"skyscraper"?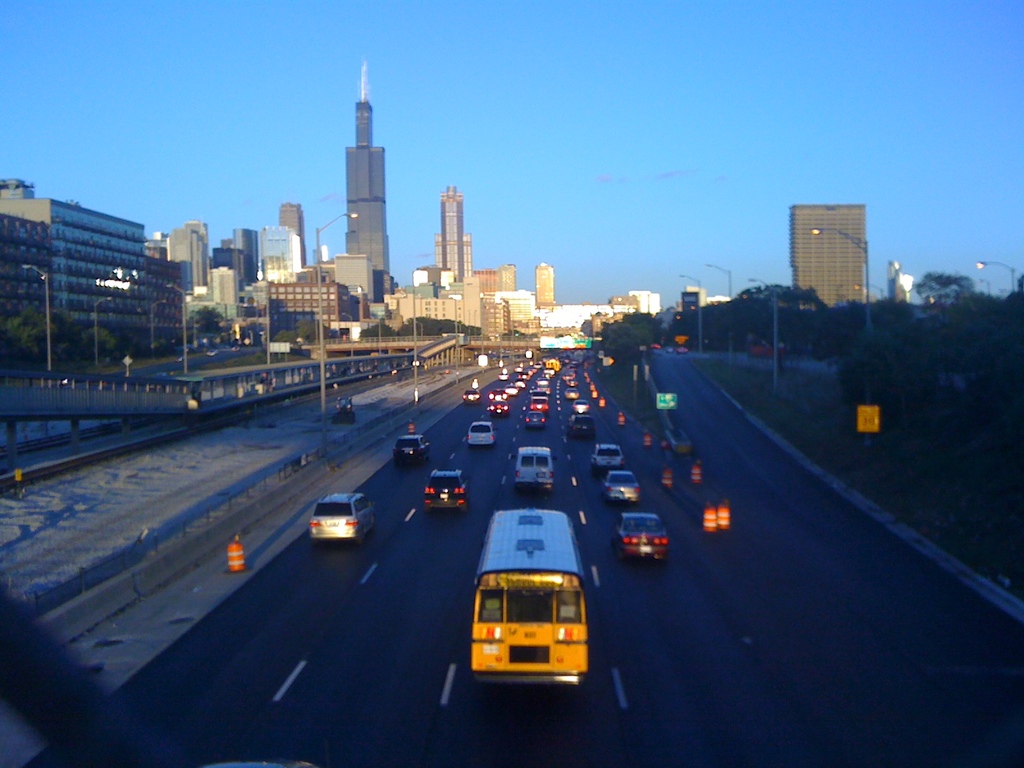
{"left": 321, "top": 68, "right": 409, "bottom": 324}
